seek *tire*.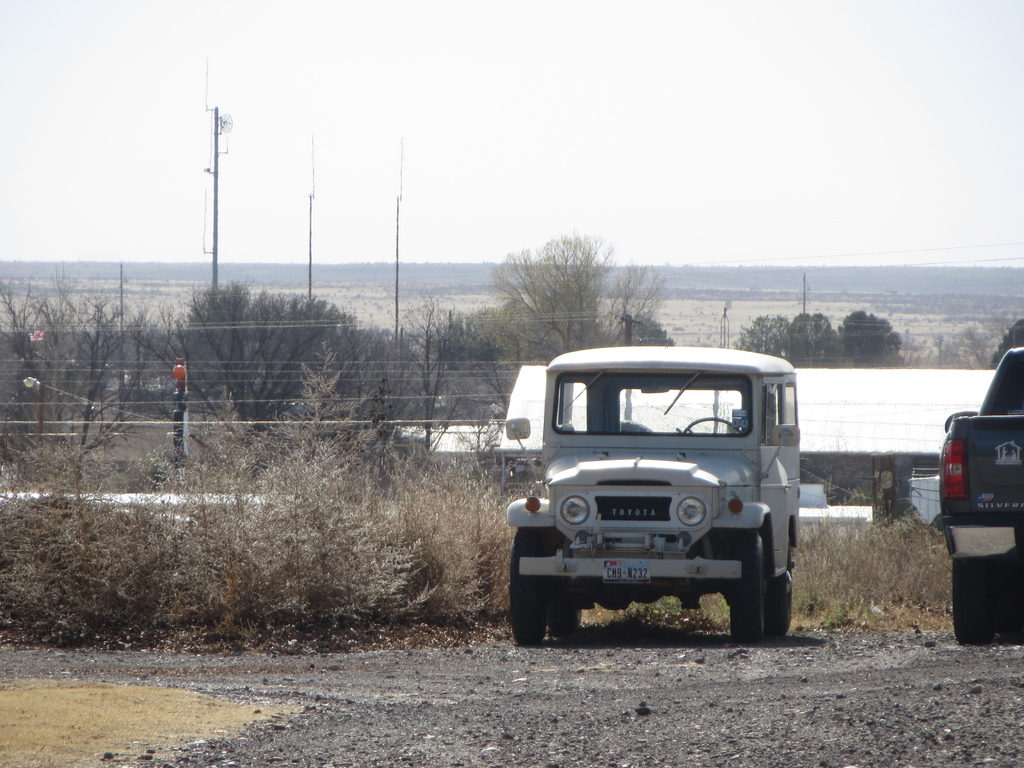
select_region(729, 525, 790, 645).
